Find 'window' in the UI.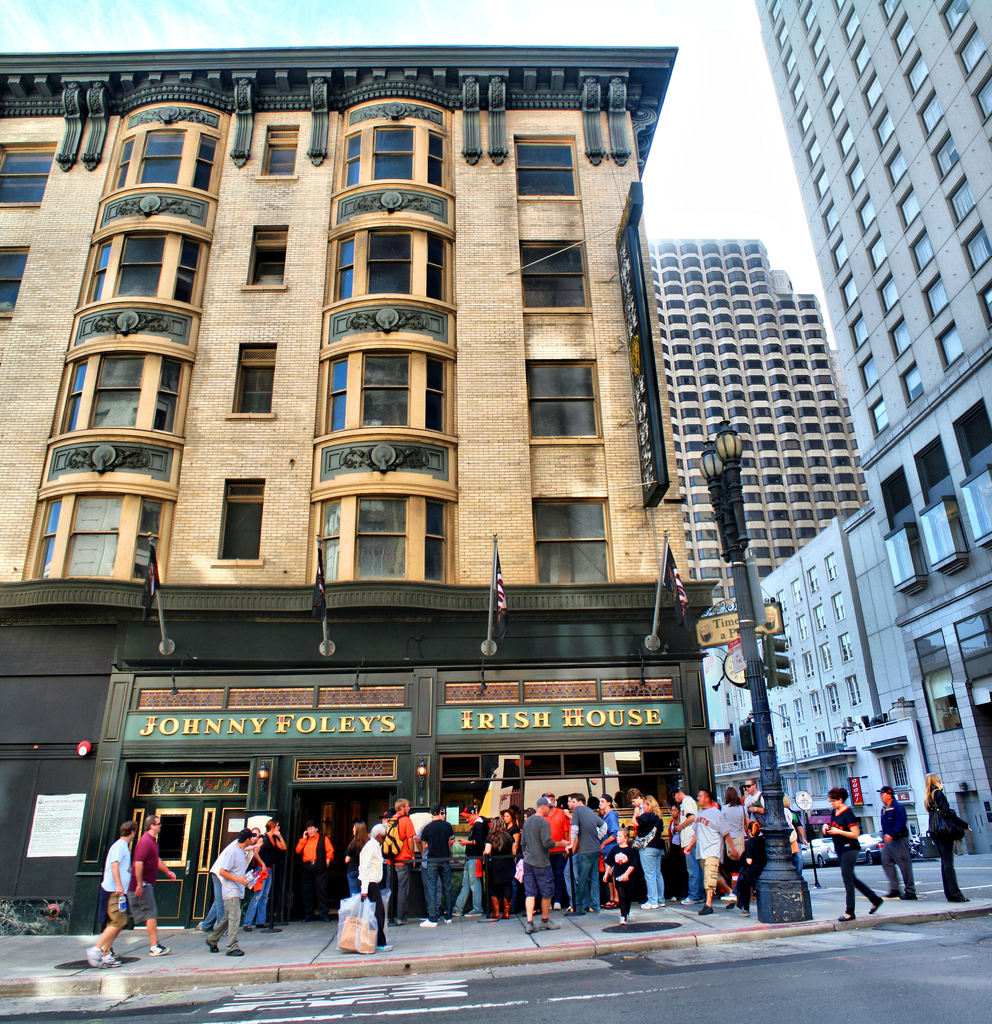
UI element at <box>917,442,954,511</box>.
